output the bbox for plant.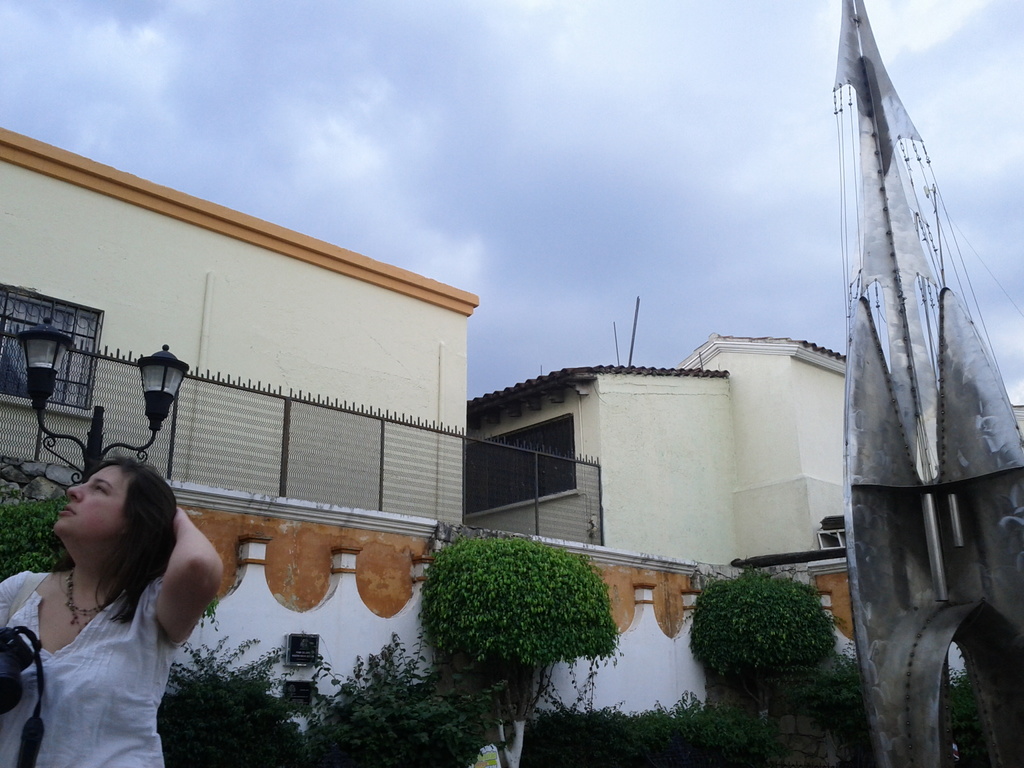
locate(931, 655, 1011, 767).
